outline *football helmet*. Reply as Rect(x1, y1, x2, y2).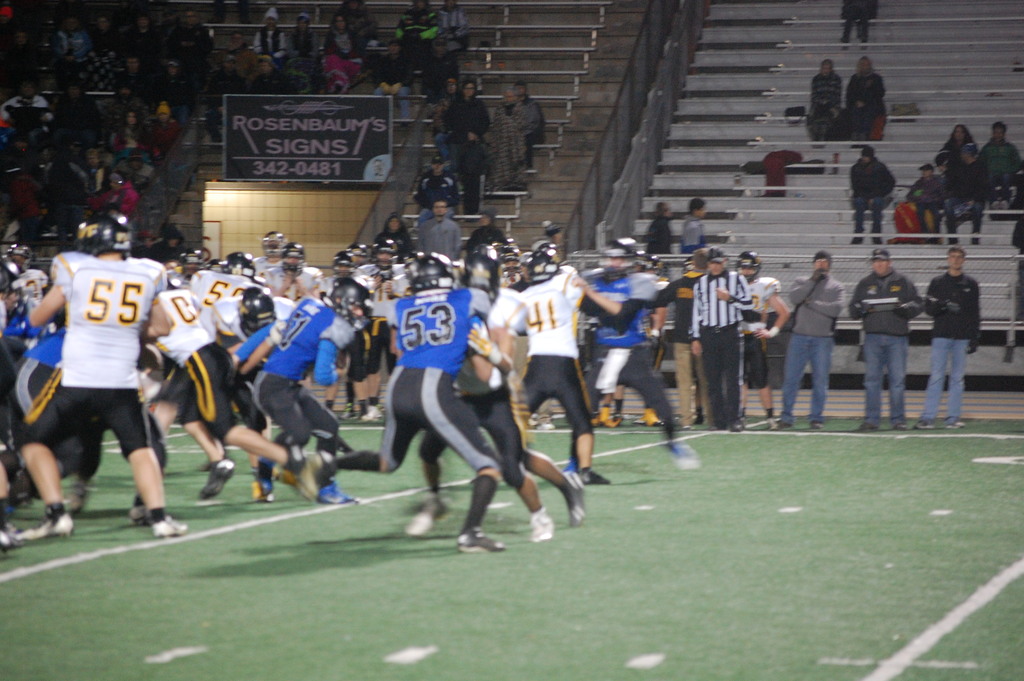
Rect(410, 248, 456, 289).
